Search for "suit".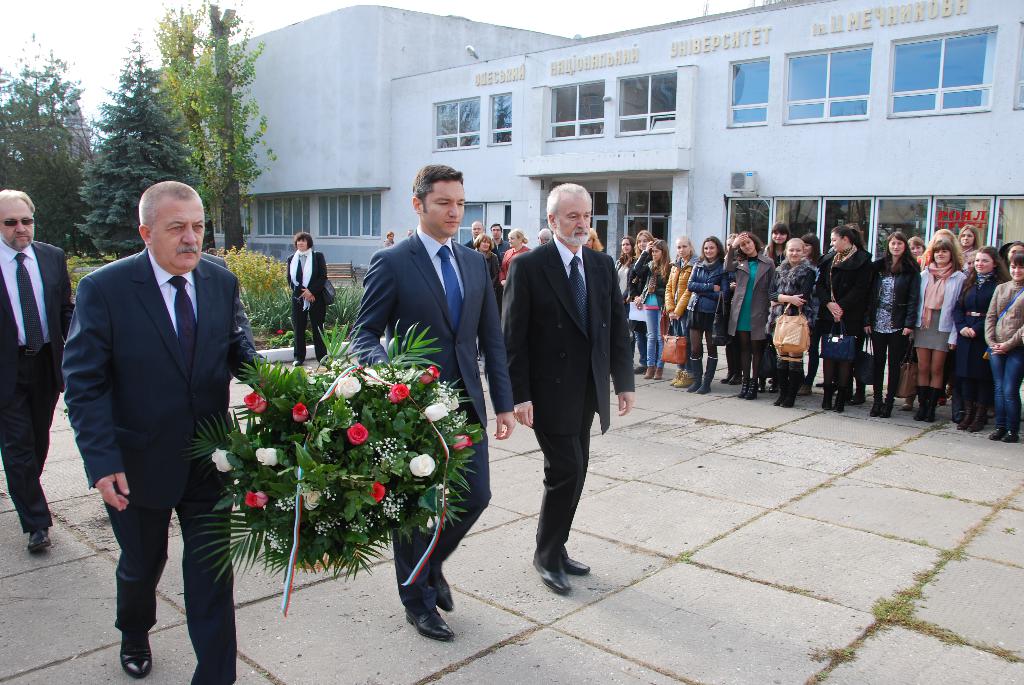
Found at {"left": 61, "top": 249, "right": 276, "bottom": 684}.
